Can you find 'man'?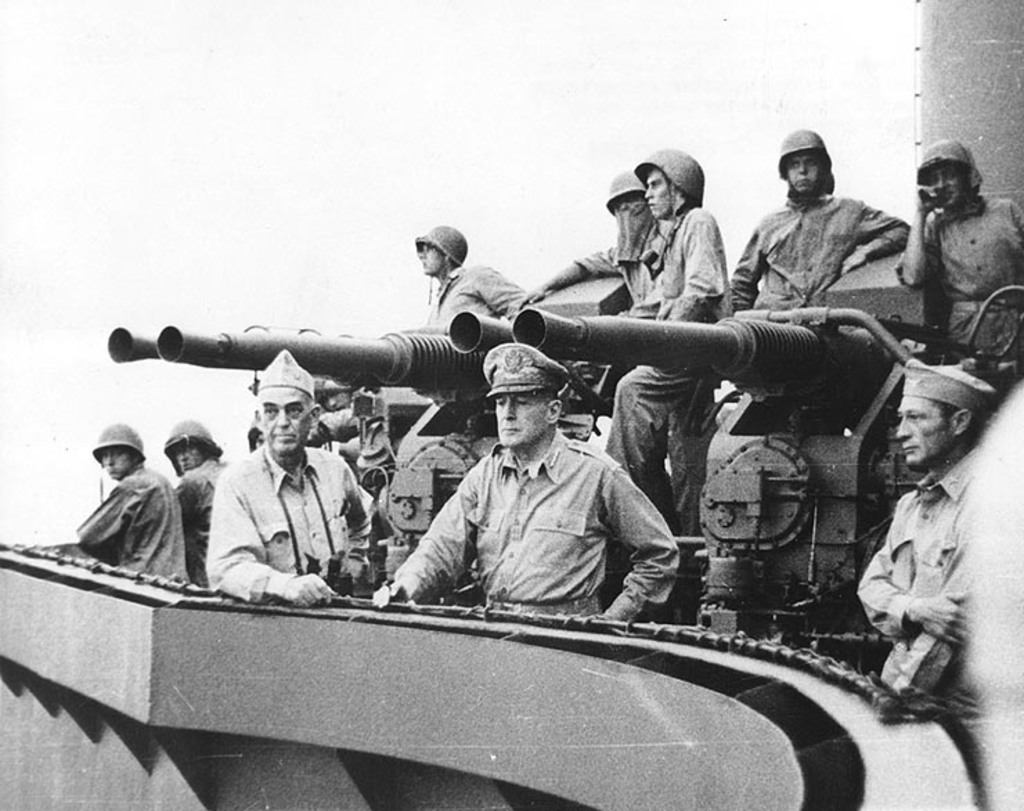
Yes, bounding box: 203:347:369:613.
